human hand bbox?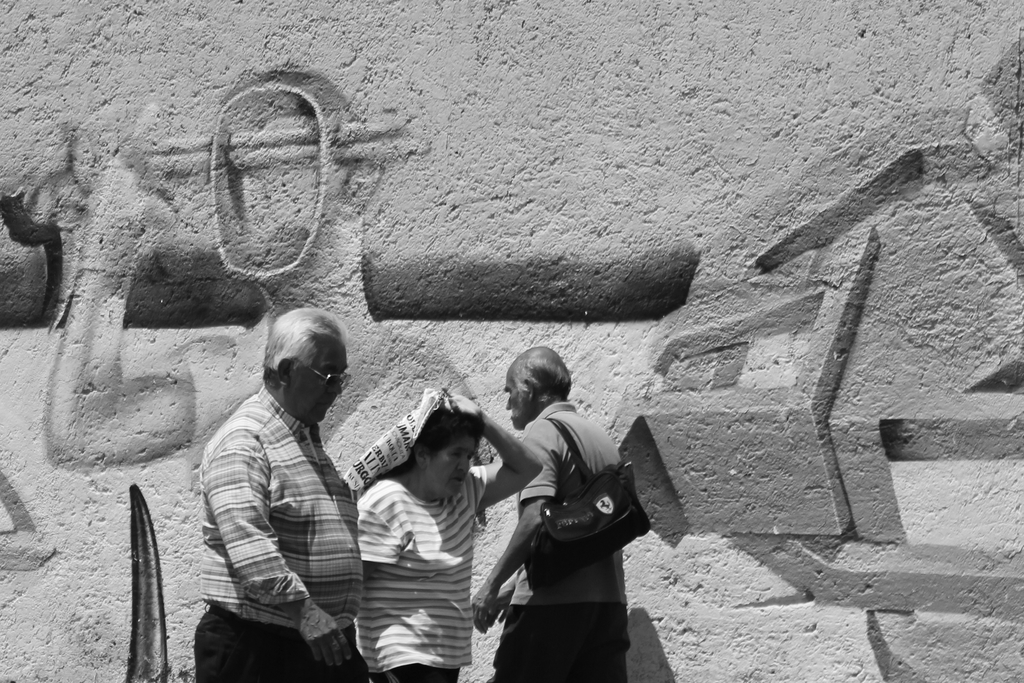
bbox(496, 584, 516, 623)
